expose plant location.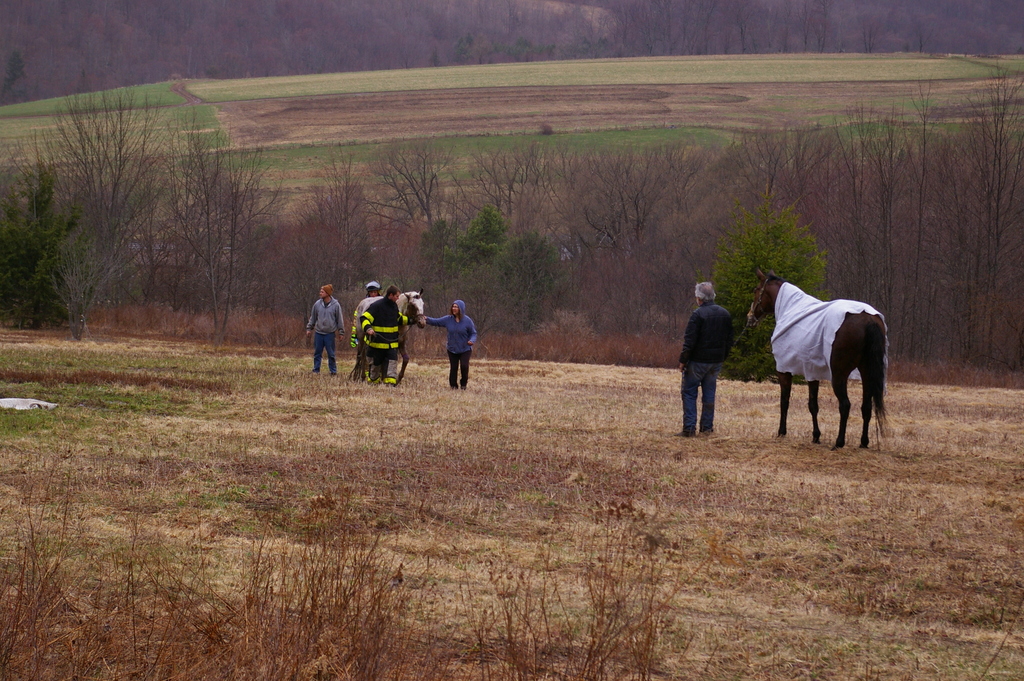
Exposed at [left=182, top=126, right=257, bottom=369].
